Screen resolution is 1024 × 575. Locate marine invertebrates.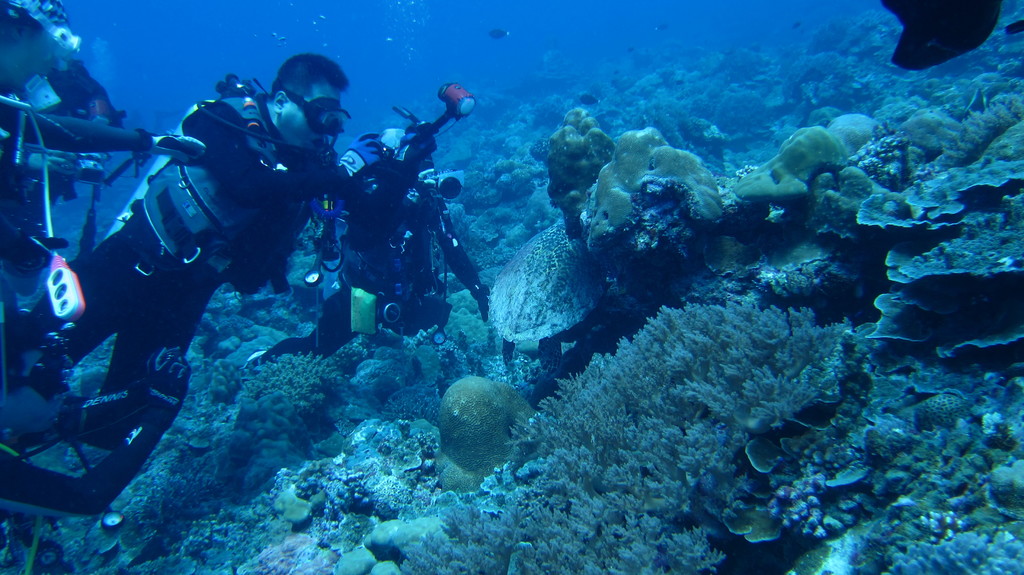
box(236, 339, 367, 444).
